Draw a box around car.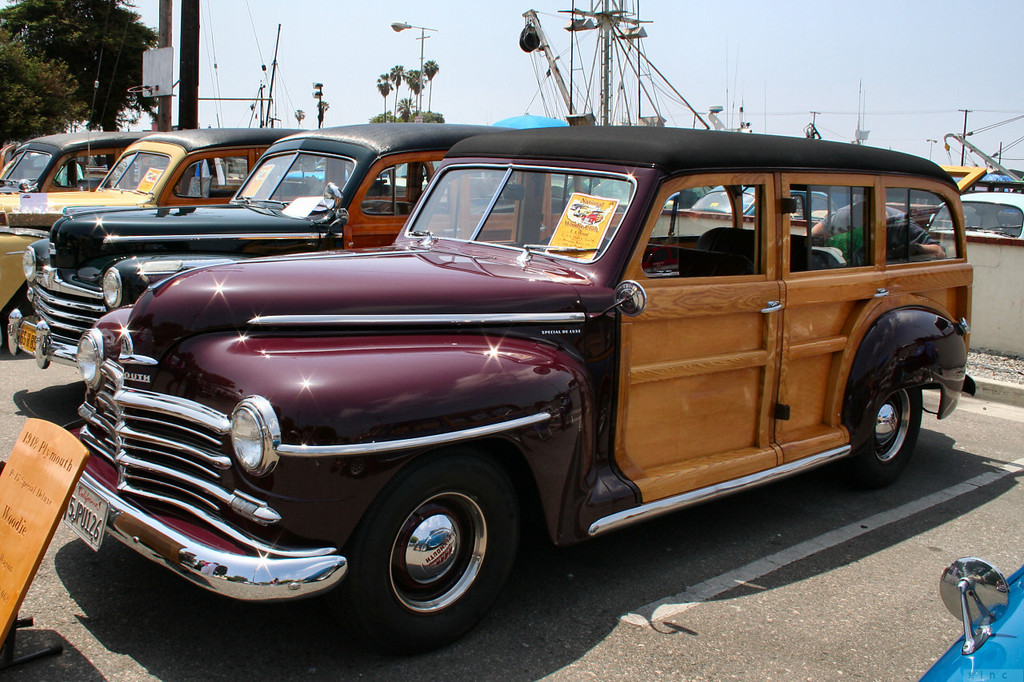
bbox(0, 123, 298, 343).
